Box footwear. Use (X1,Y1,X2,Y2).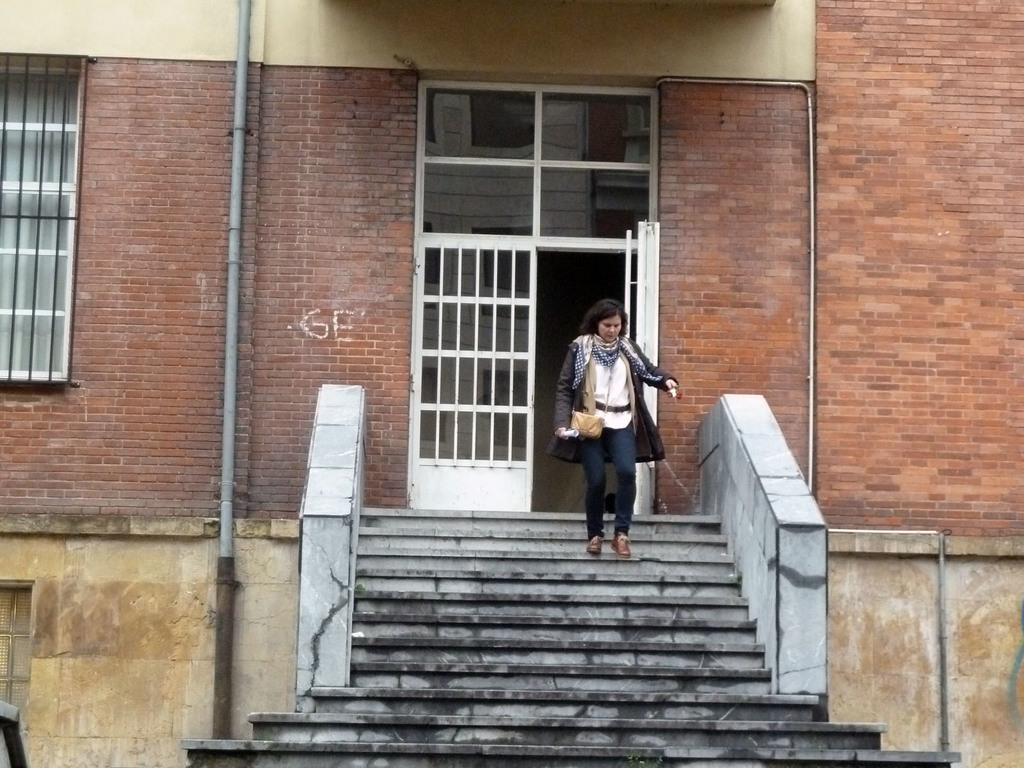
(588,532,604,554).
